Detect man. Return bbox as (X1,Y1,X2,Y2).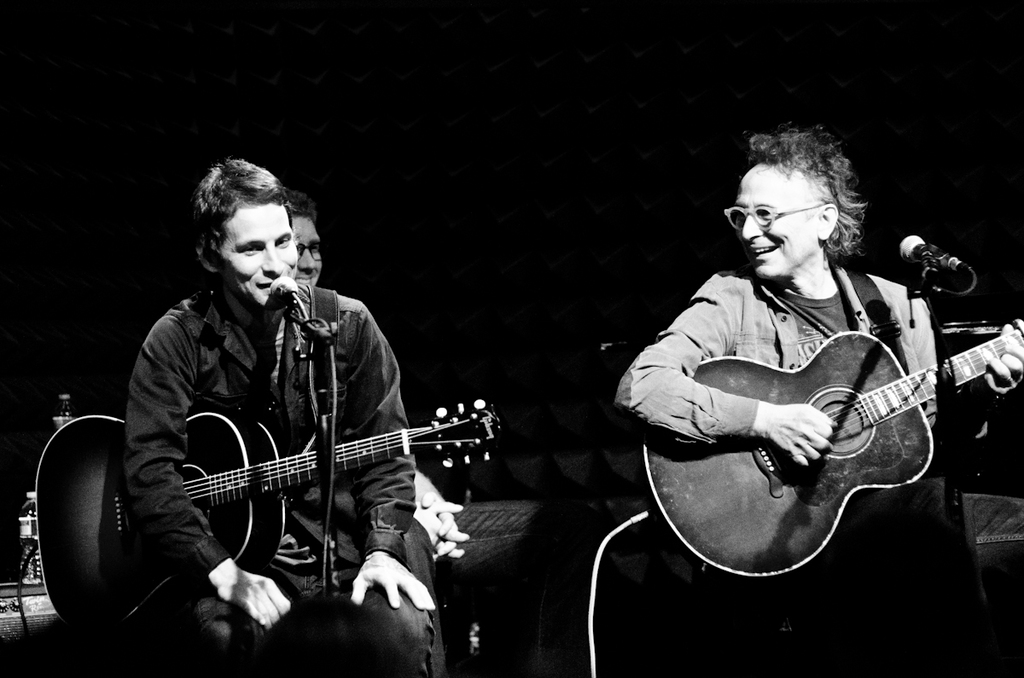
(615,131,1023,669).
